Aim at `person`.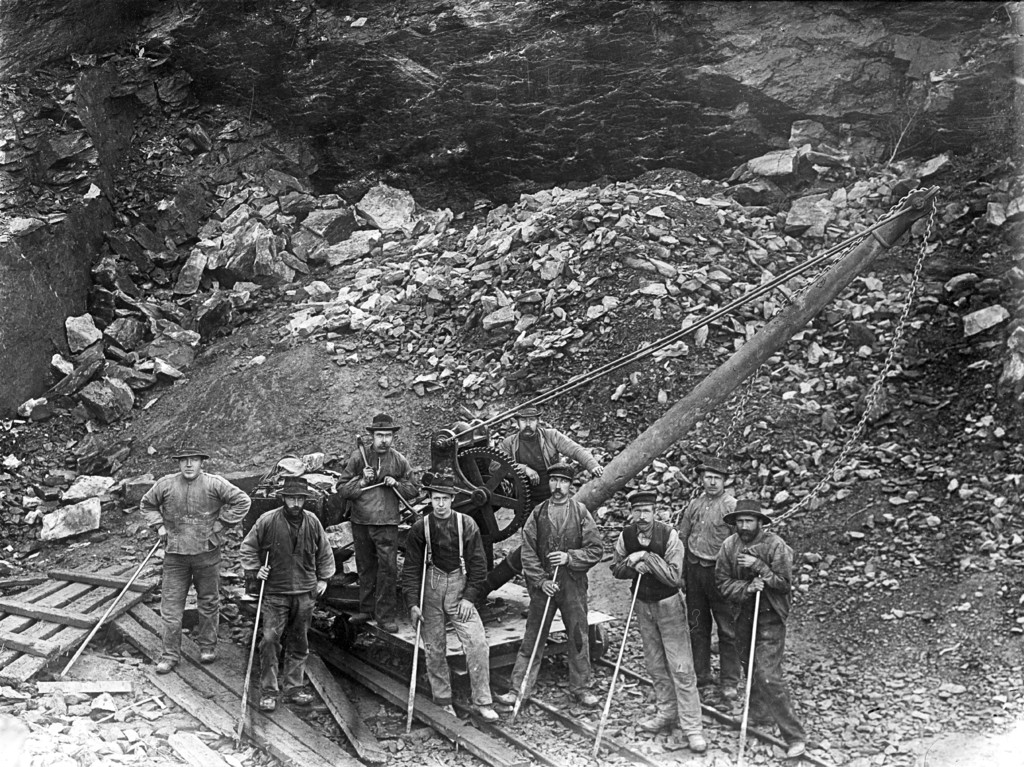
Aimed at (401,472,488,720).
